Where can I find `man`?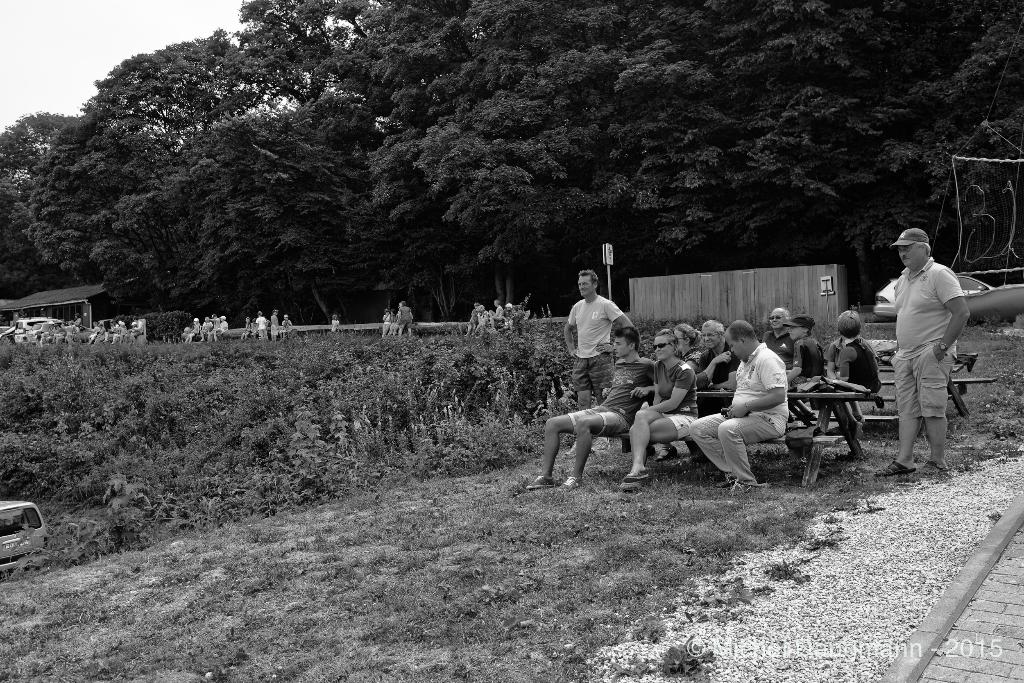
You can find it at <bbox>755, 306, 799, 374</bbox>.
